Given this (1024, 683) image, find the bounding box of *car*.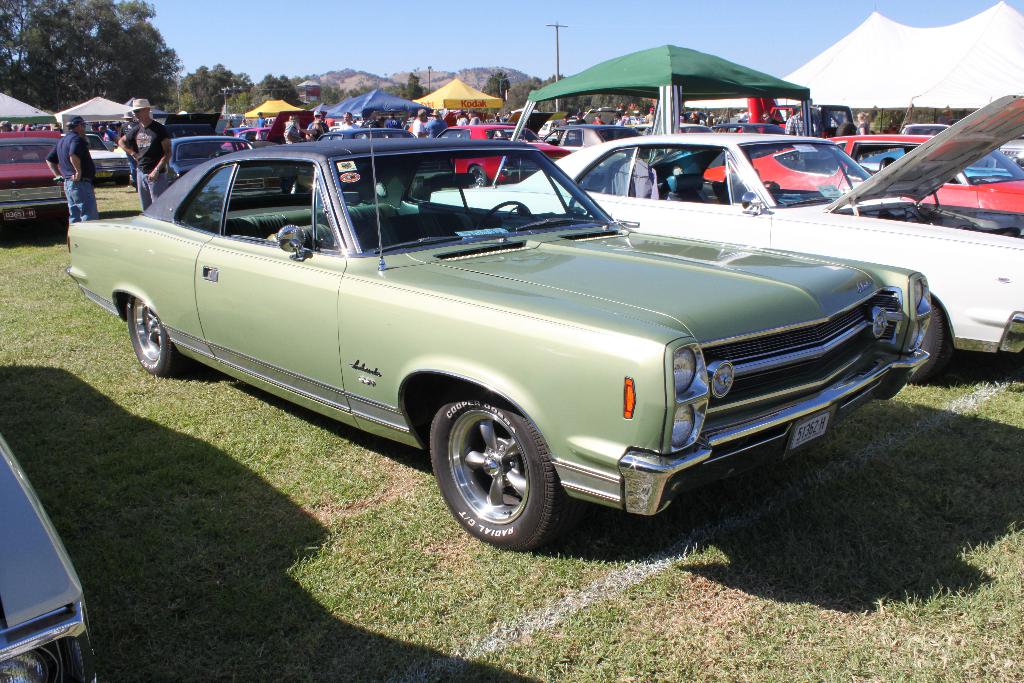
900,120,950,135.
